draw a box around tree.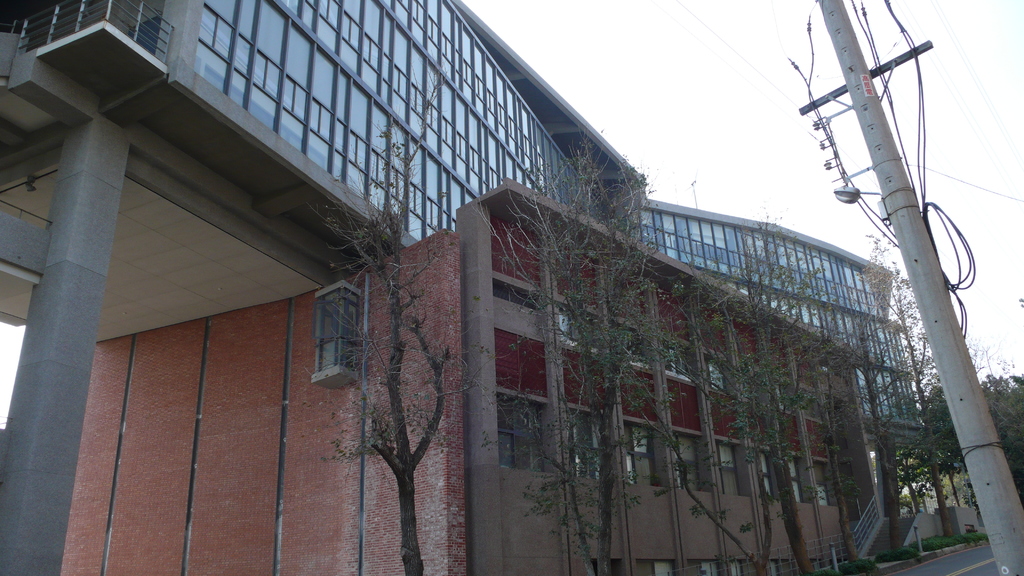
bbox=(468, 130, 653, 575).
